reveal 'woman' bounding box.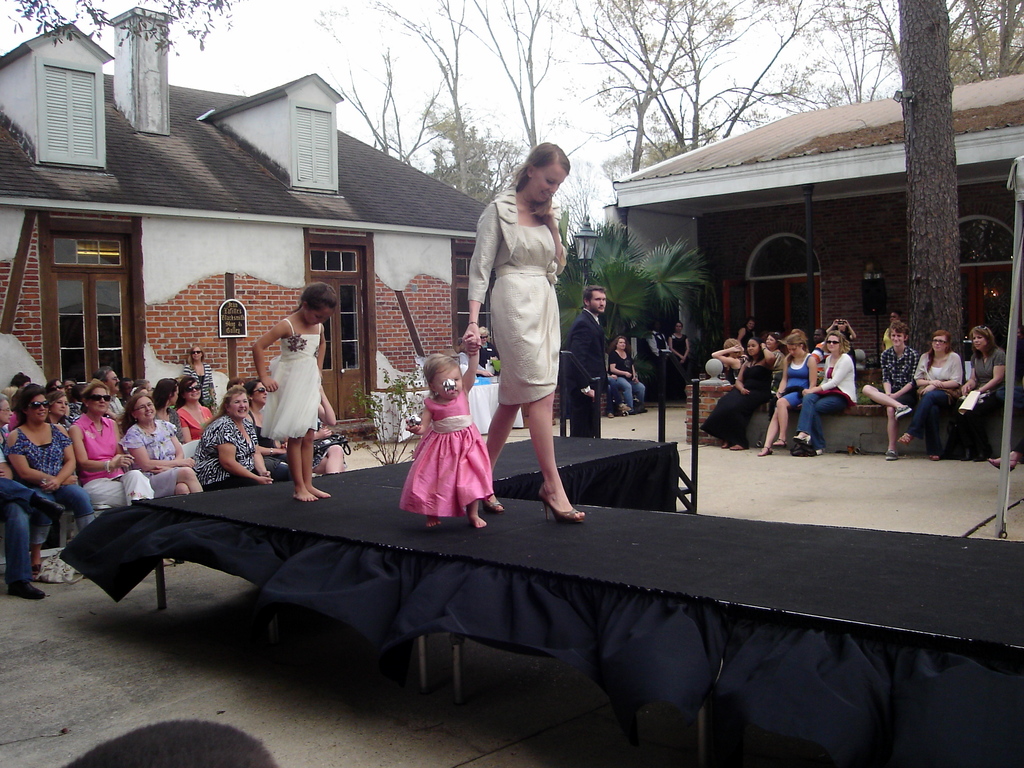
Revealed: x1=751, y1=321, x2=822, y2=456.
